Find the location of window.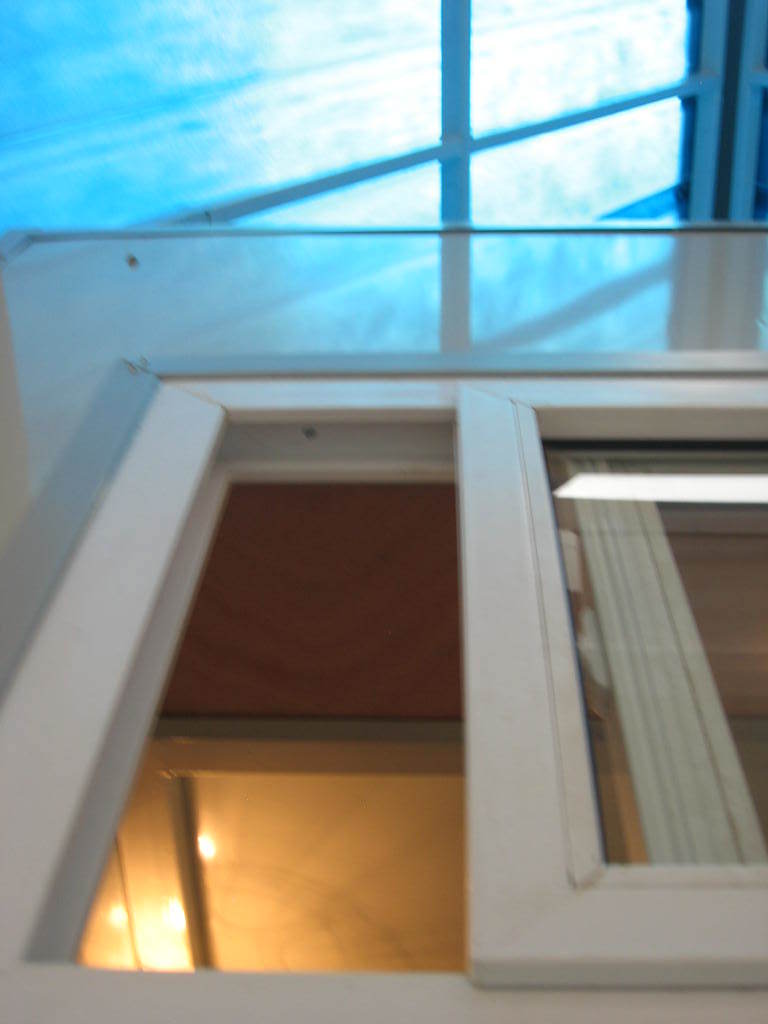
Location: (677,0,767,225).
